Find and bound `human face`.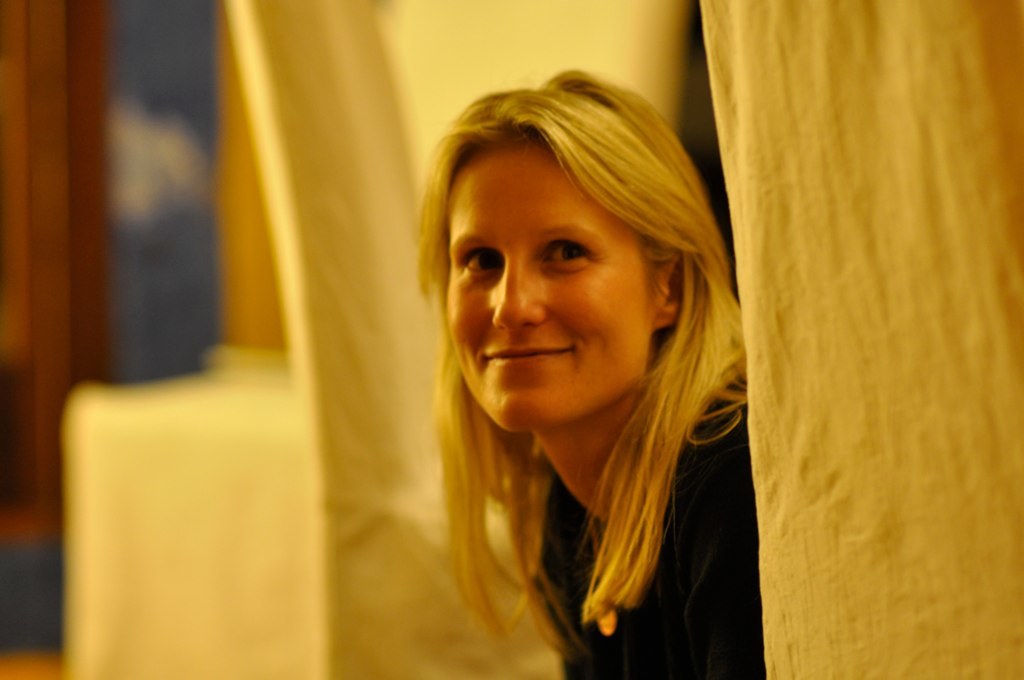
Bound: <region>444, 137, 651, 437</region>.
